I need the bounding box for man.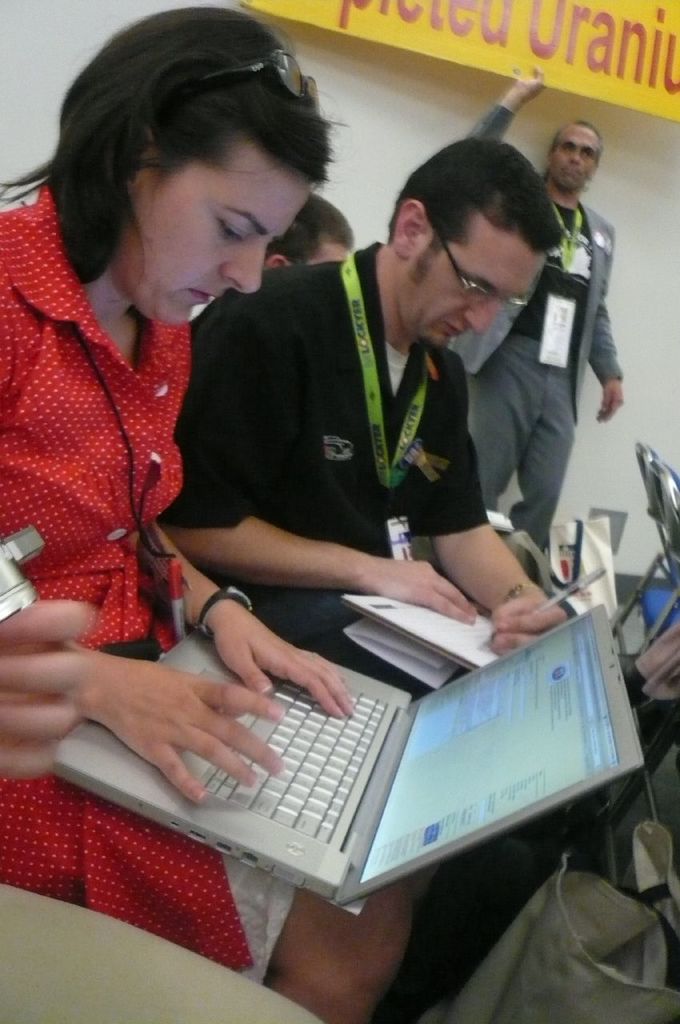
Here it is: [left=152, top=118, right=550, bottom=705].
